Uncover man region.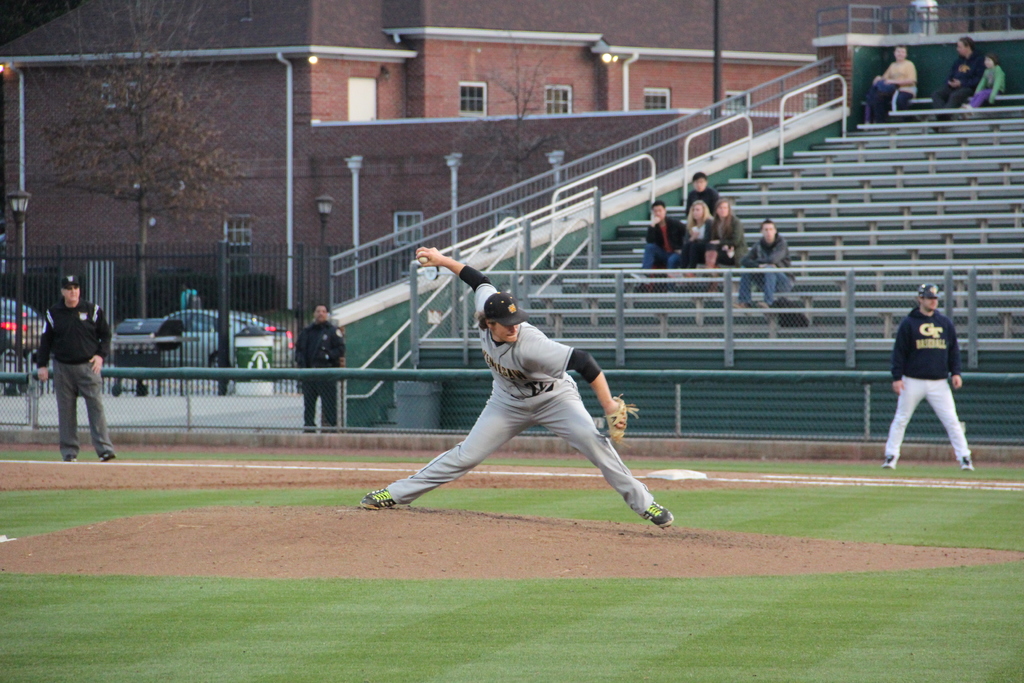
Uncovered: [38,273,115,463].
